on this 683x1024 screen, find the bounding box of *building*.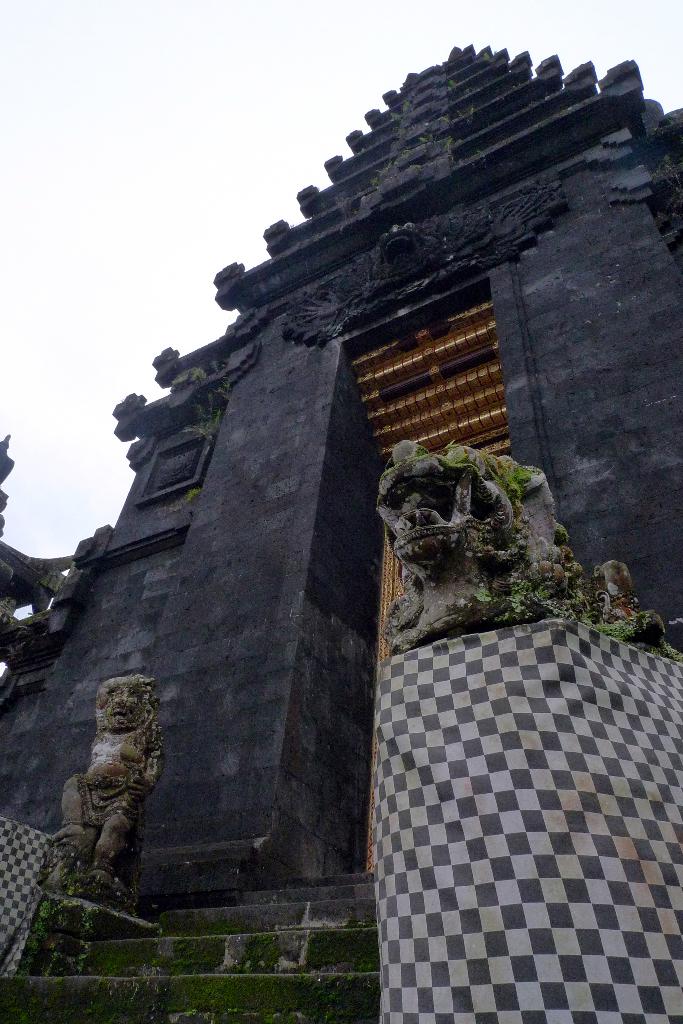
Bounding box: 0, 40, 682, 1023.
